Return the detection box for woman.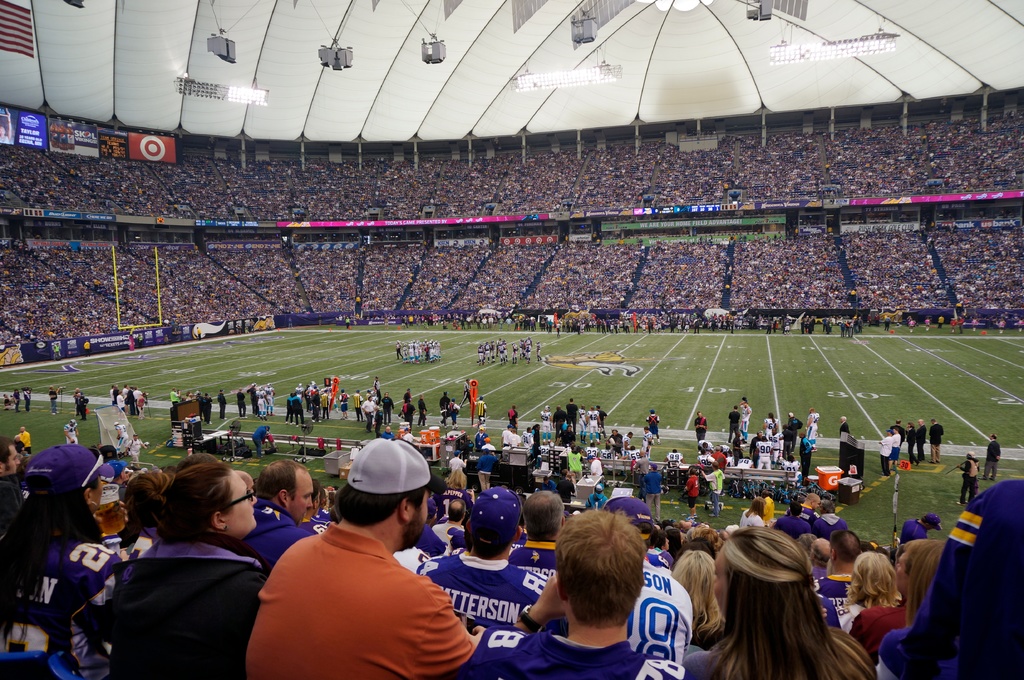
pyautogui.locateOnScreen(672, 548, 737, 647).
